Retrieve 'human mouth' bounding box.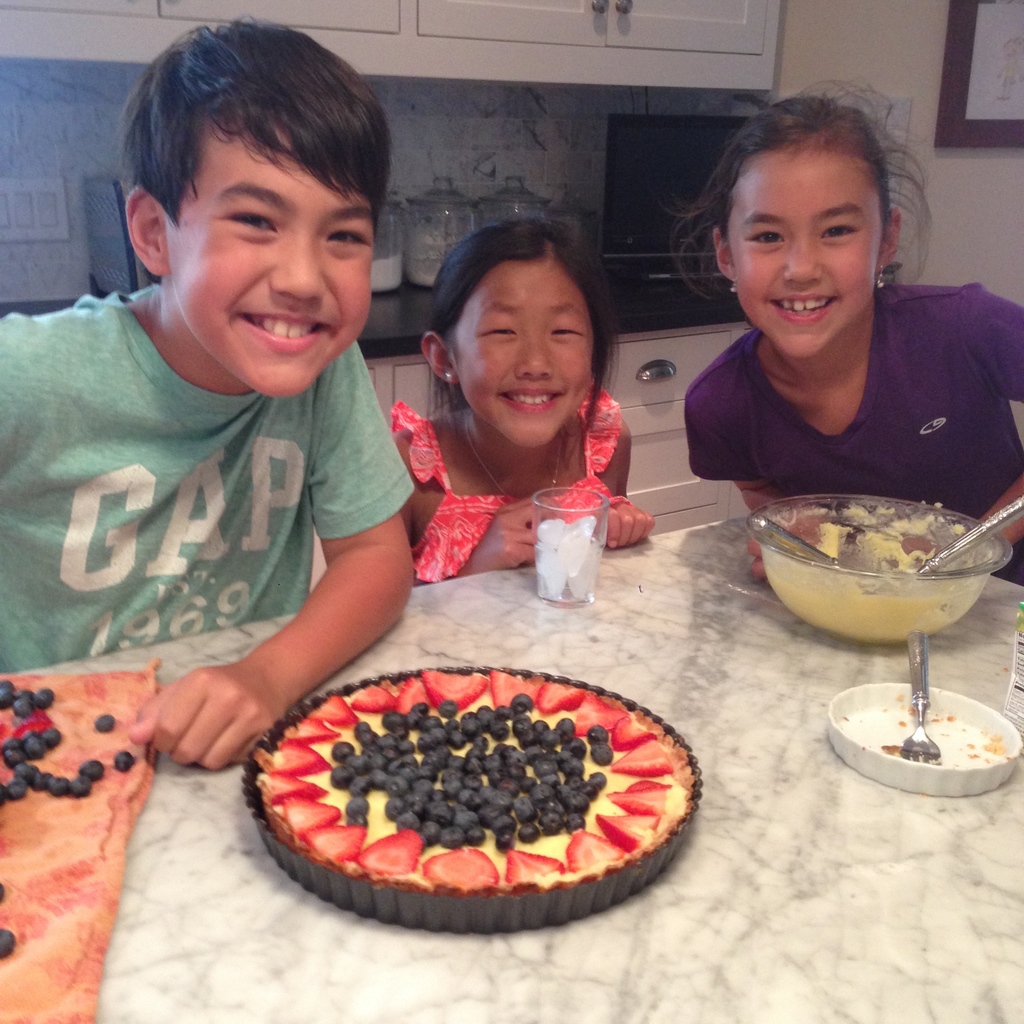
Bounding box: 760/292/843/328.
